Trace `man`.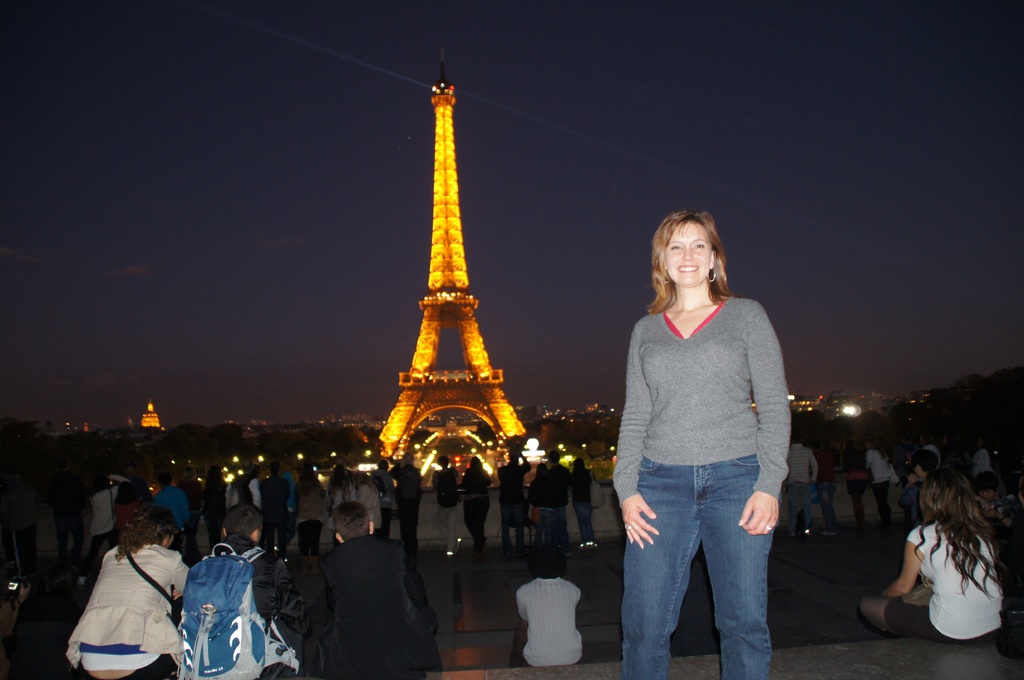
Traced to <bbox>259, 462, 290, 553</bbox>.
